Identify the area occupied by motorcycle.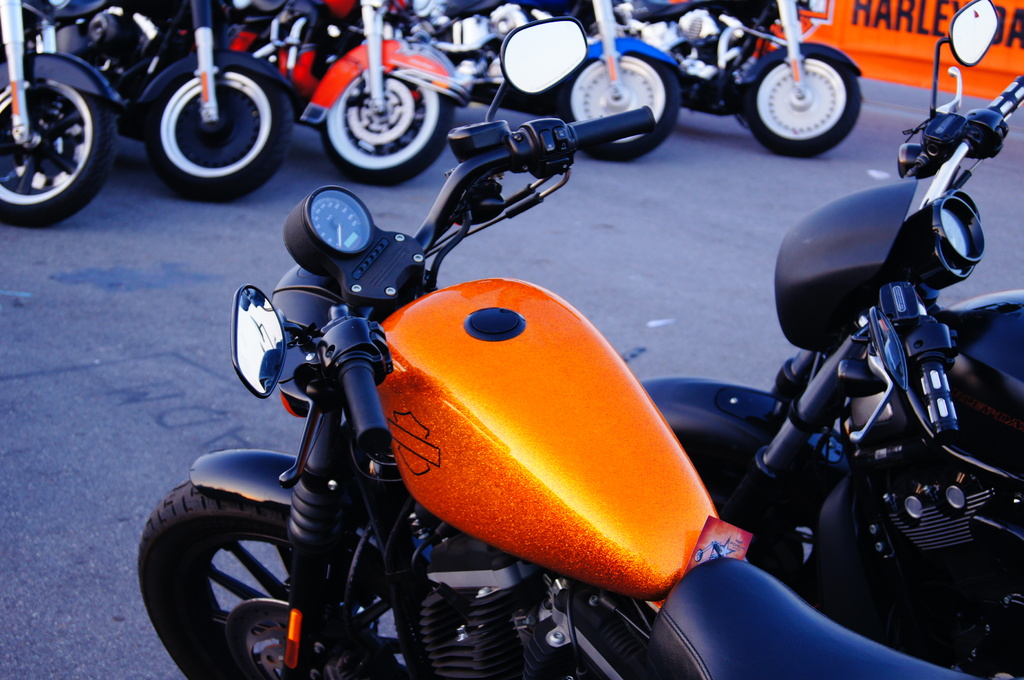
Area: <bbox>220, 0, 474, 189</bbox>.
